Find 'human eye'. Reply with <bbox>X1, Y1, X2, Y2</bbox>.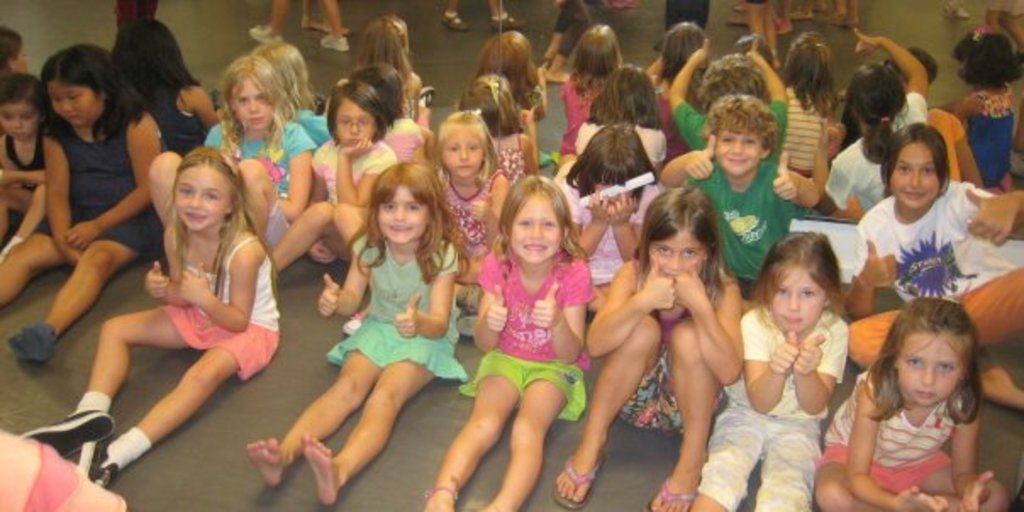
<bbox>676, 244, 702, 259</bbox>.
